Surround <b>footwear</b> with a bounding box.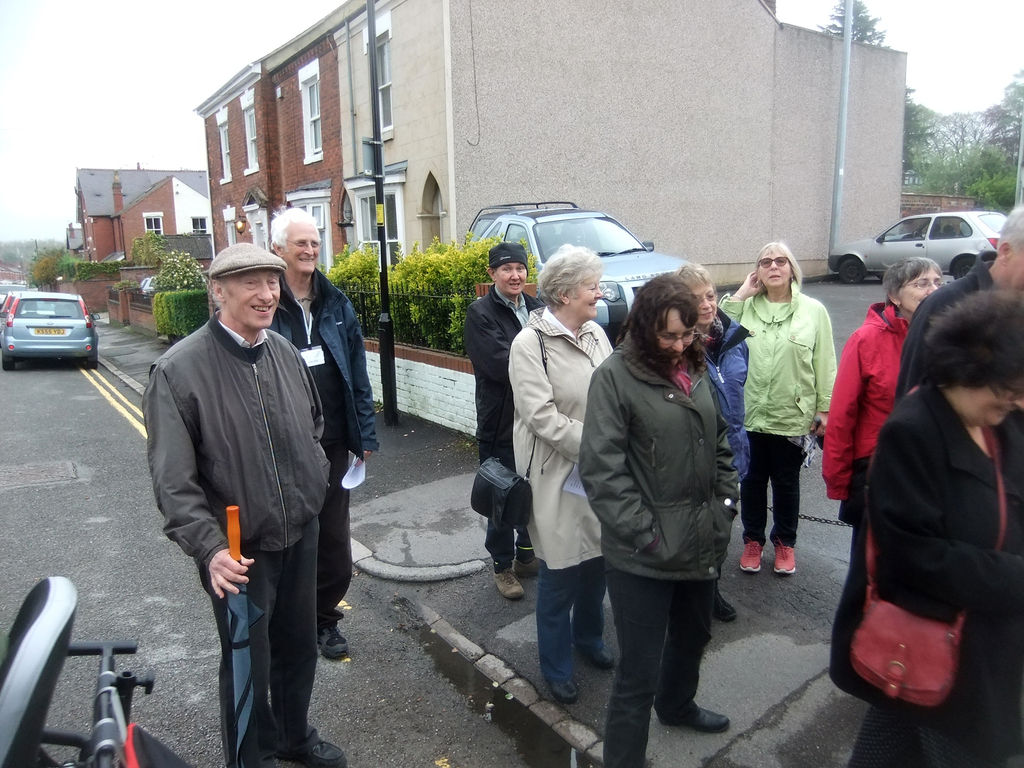
317, 620, 349, 662.
